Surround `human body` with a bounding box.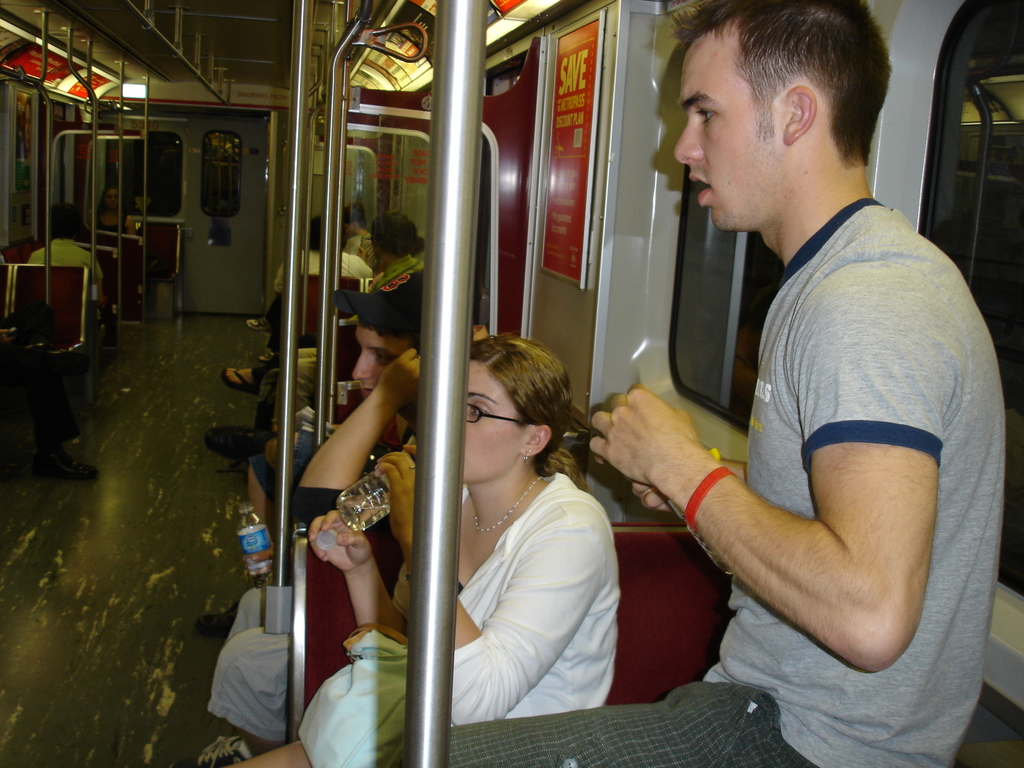
(29, 238, 110, 323).
